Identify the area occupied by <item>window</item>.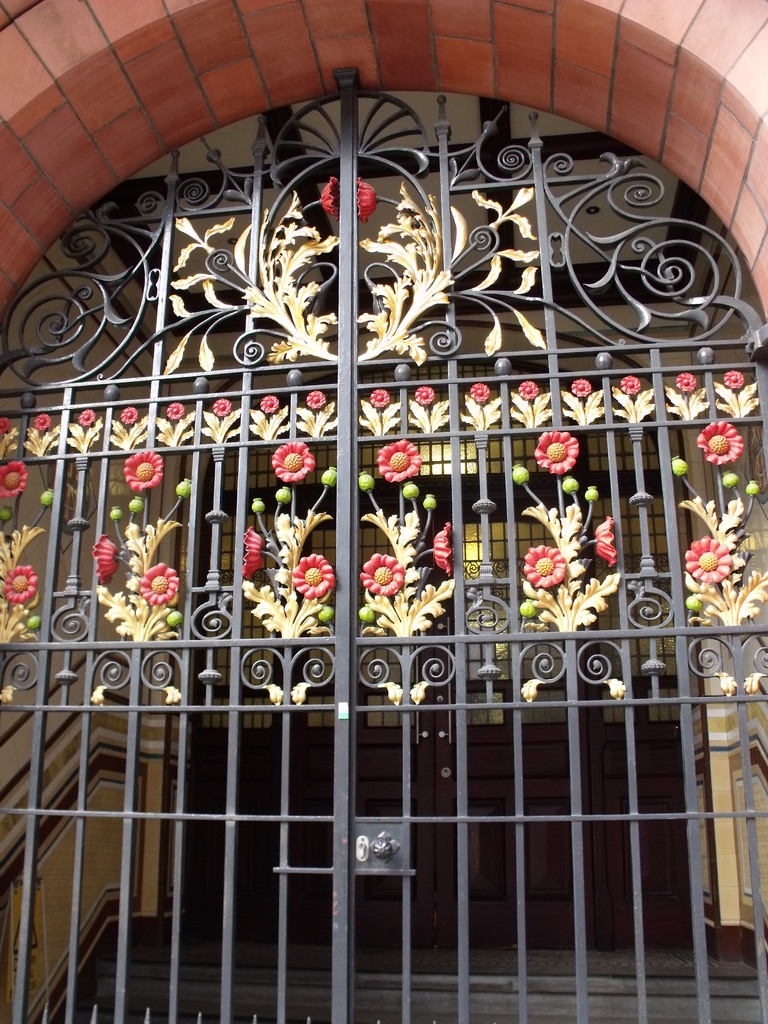
Area: select_region(0, 63, 751, 1018).
